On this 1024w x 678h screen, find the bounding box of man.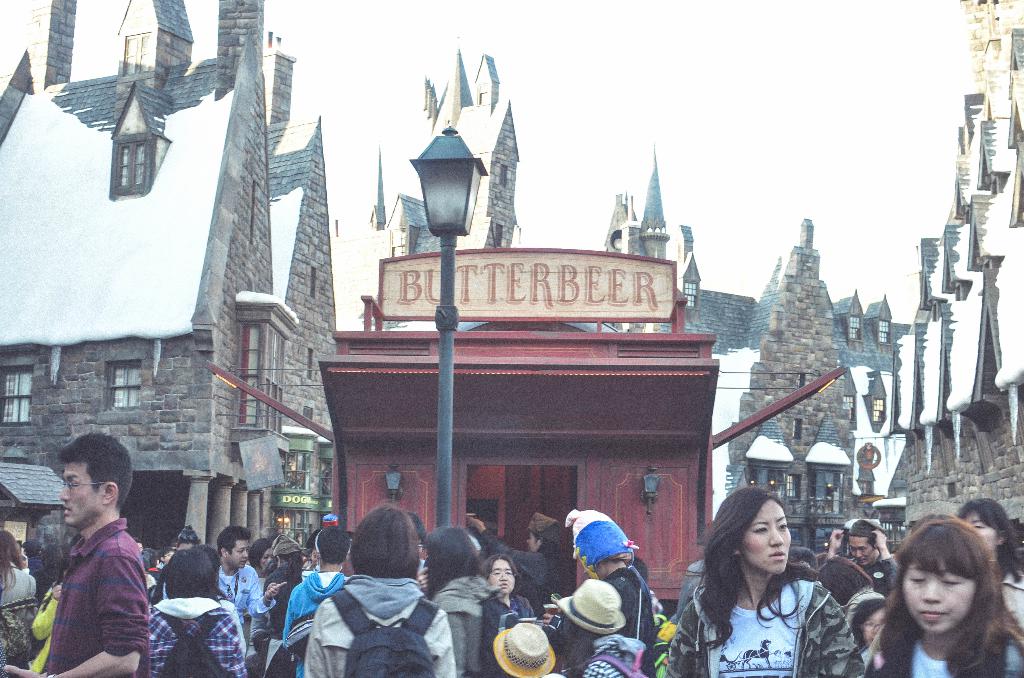
Bounding box: [left=842, top=517, right=902, bottom=595].
